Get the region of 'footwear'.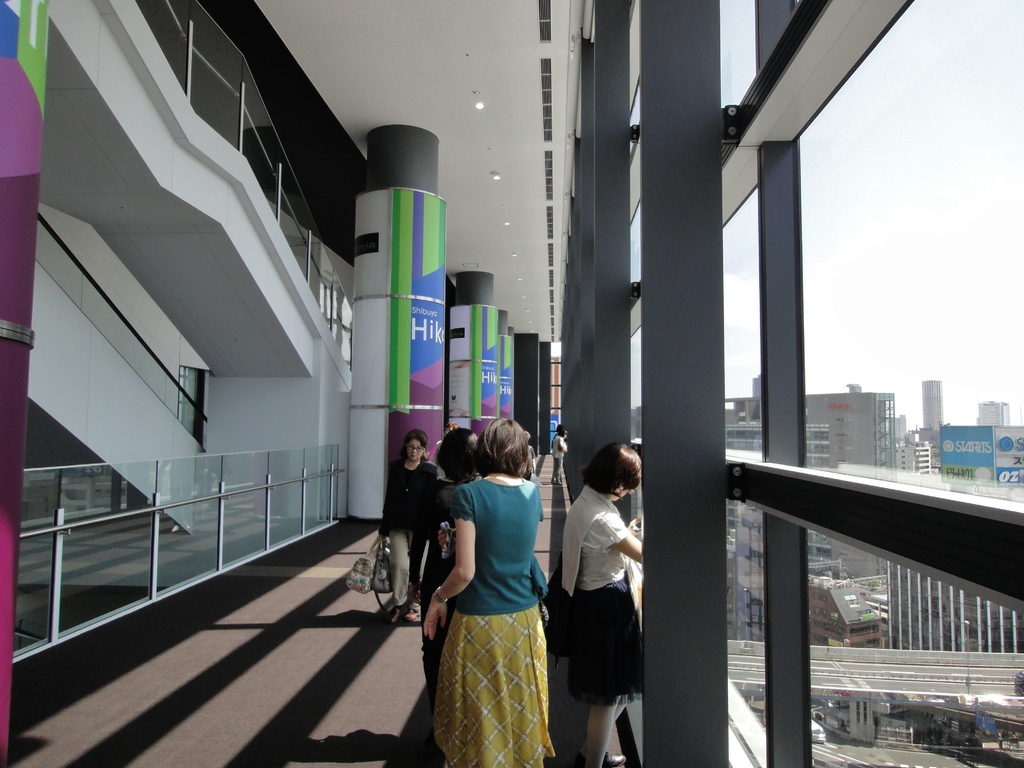
[x1=599, y1=754, x2=630, y2=767].
